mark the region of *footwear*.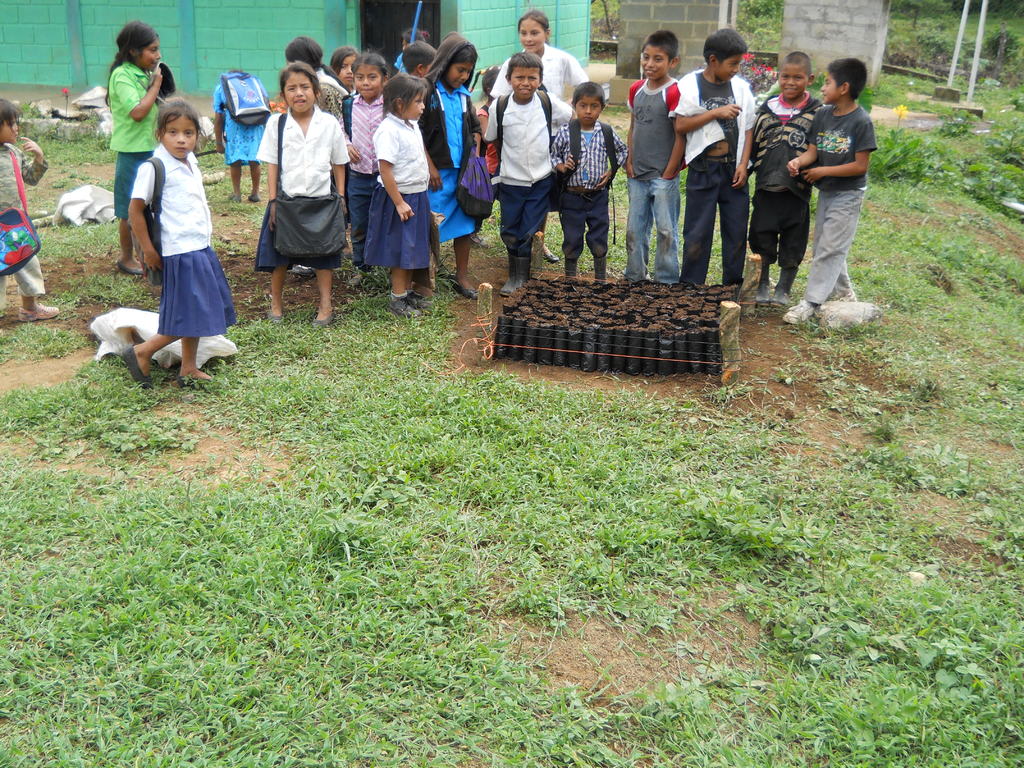
Region: bbox=[229, 191, 243, 205].
